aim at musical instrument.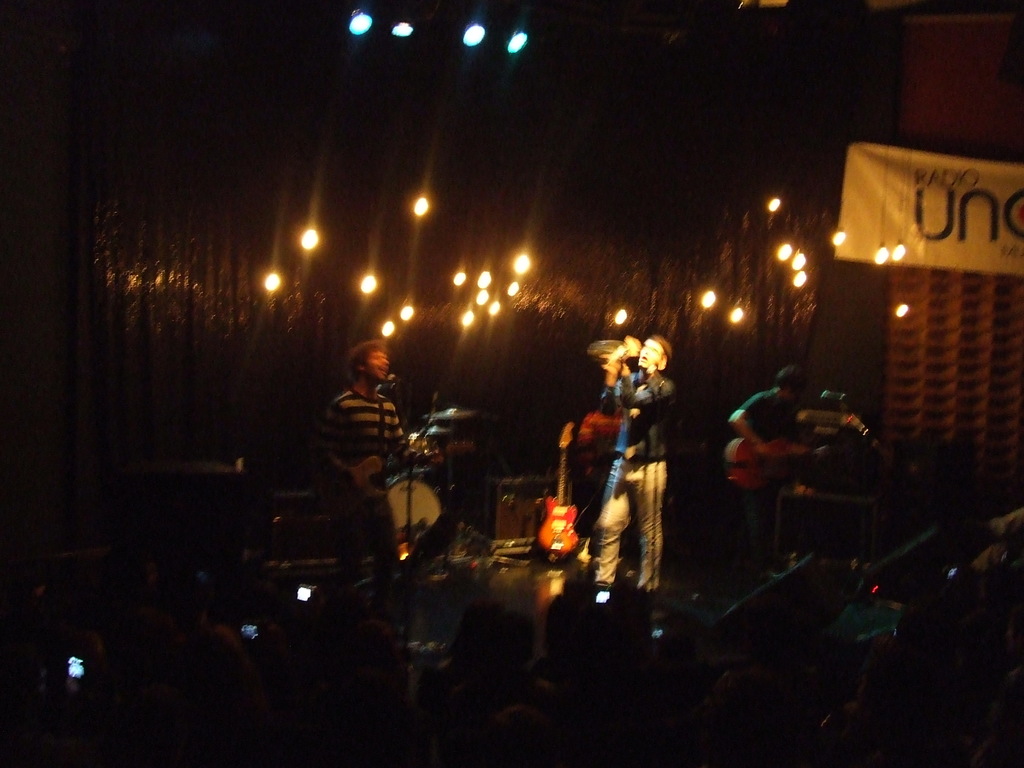
Aimed at region(381, 468, 445, 550).
